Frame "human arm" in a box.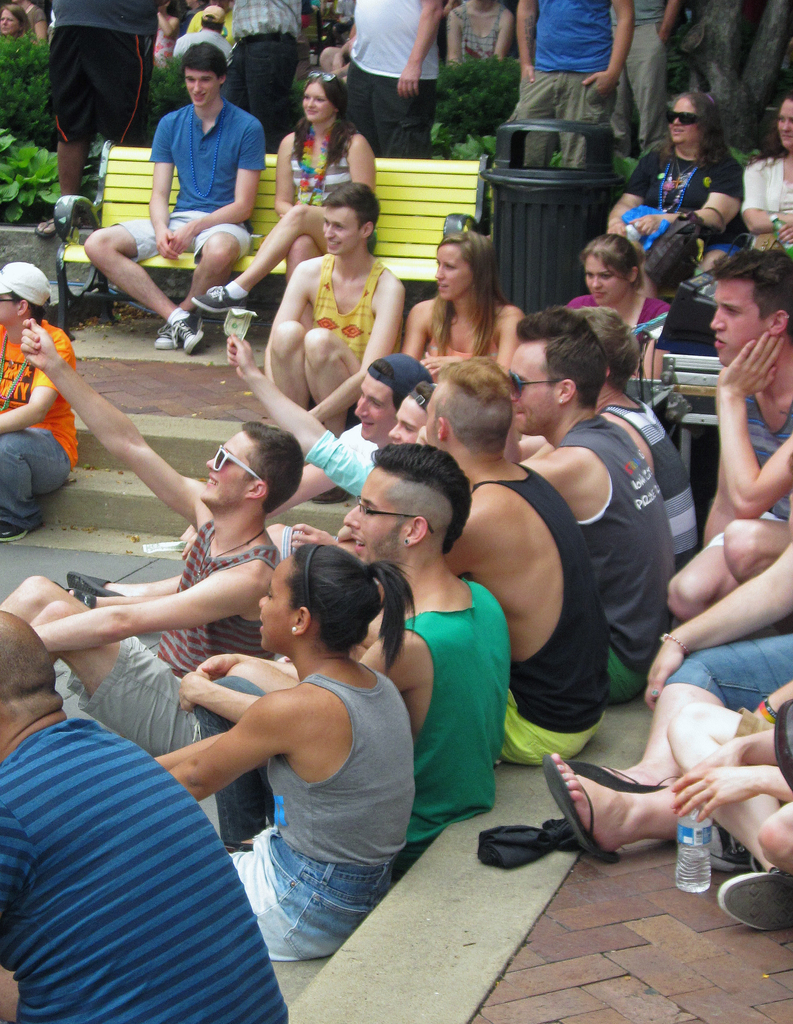
0:321:83:436.
